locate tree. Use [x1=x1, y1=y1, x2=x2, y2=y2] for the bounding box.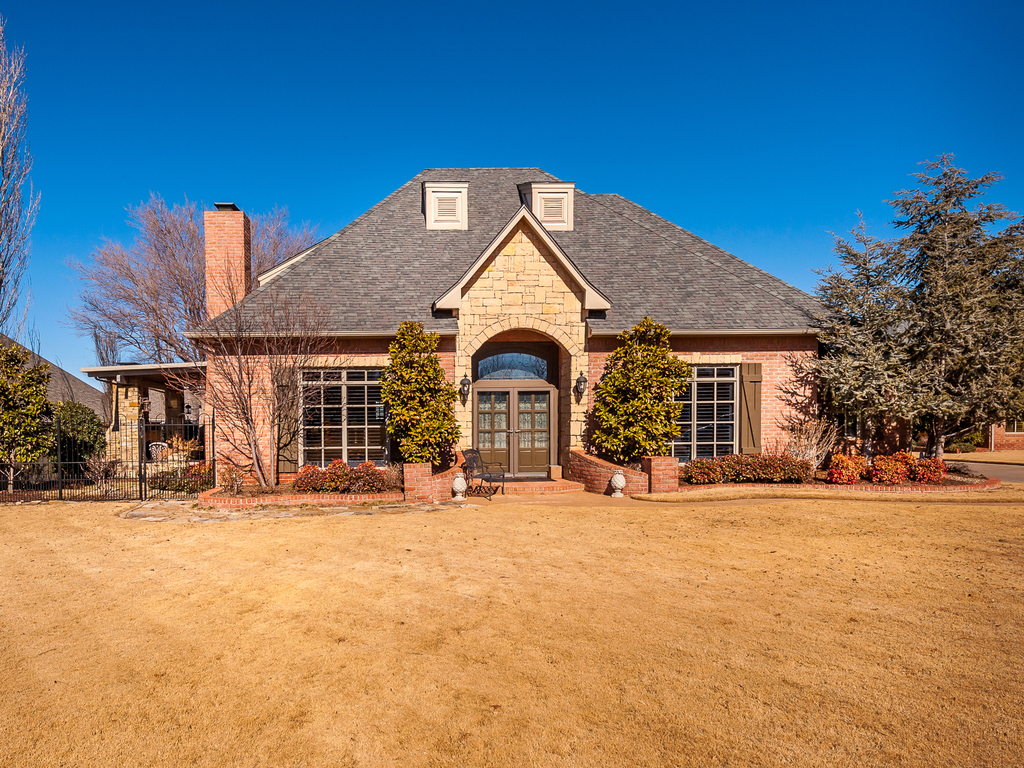
[x1=380, y1=318, x2=461, y2=470].
